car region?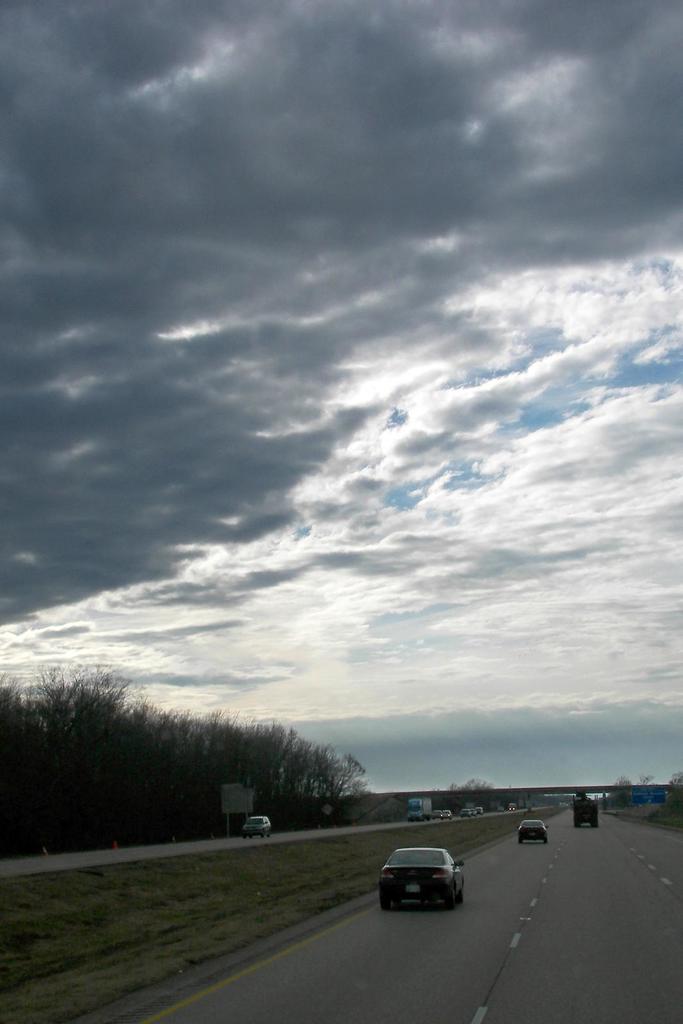
select_region(438, 812, 451, 817)
